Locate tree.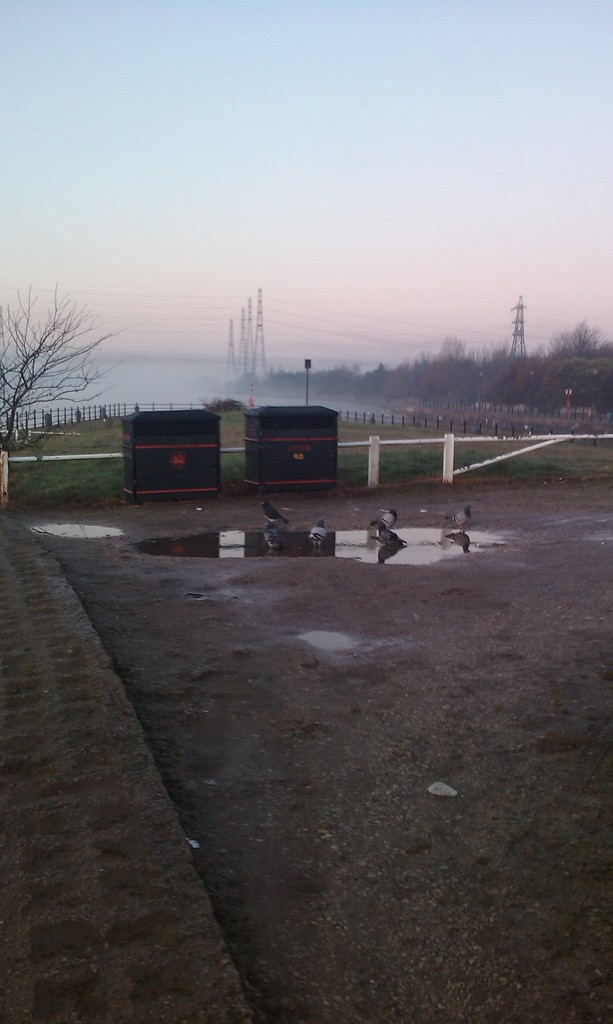
Bounding box: 1,282,132,453.
